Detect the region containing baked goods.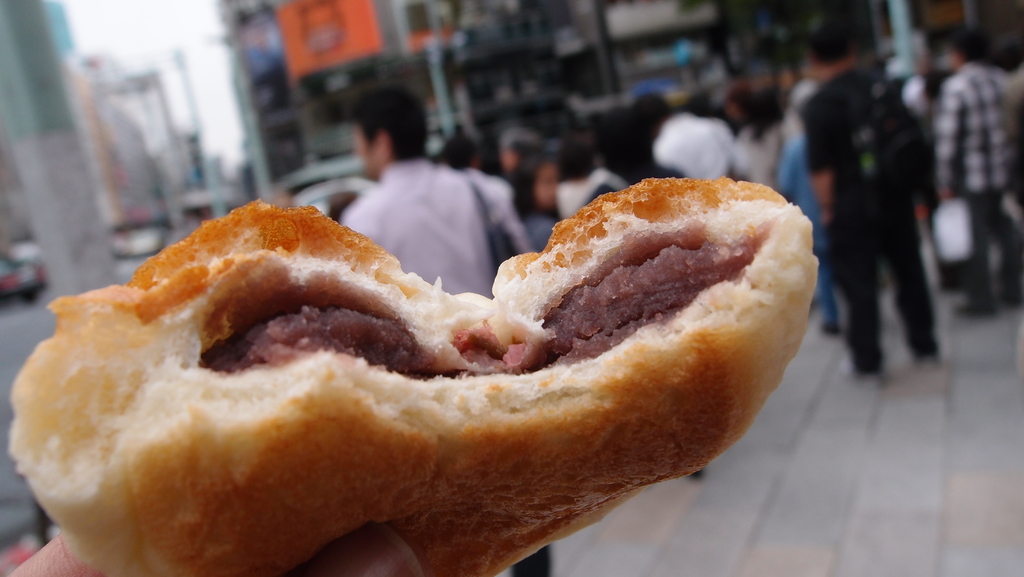
Rect(4, 170, 819, 576).
